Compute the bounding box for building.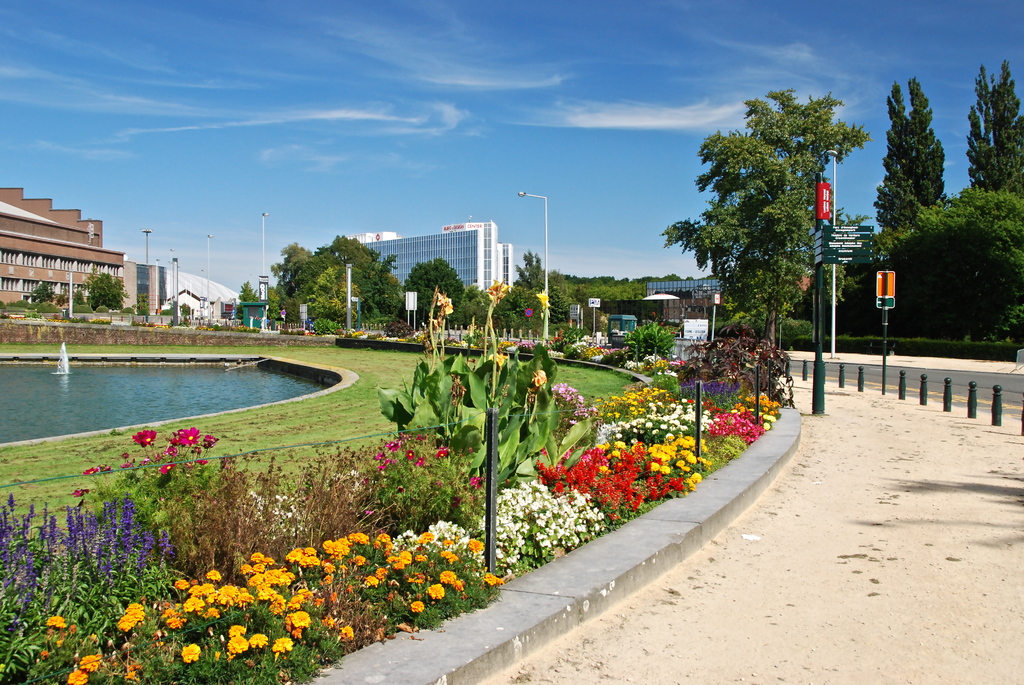
rect(0, 189, 125, 307).
